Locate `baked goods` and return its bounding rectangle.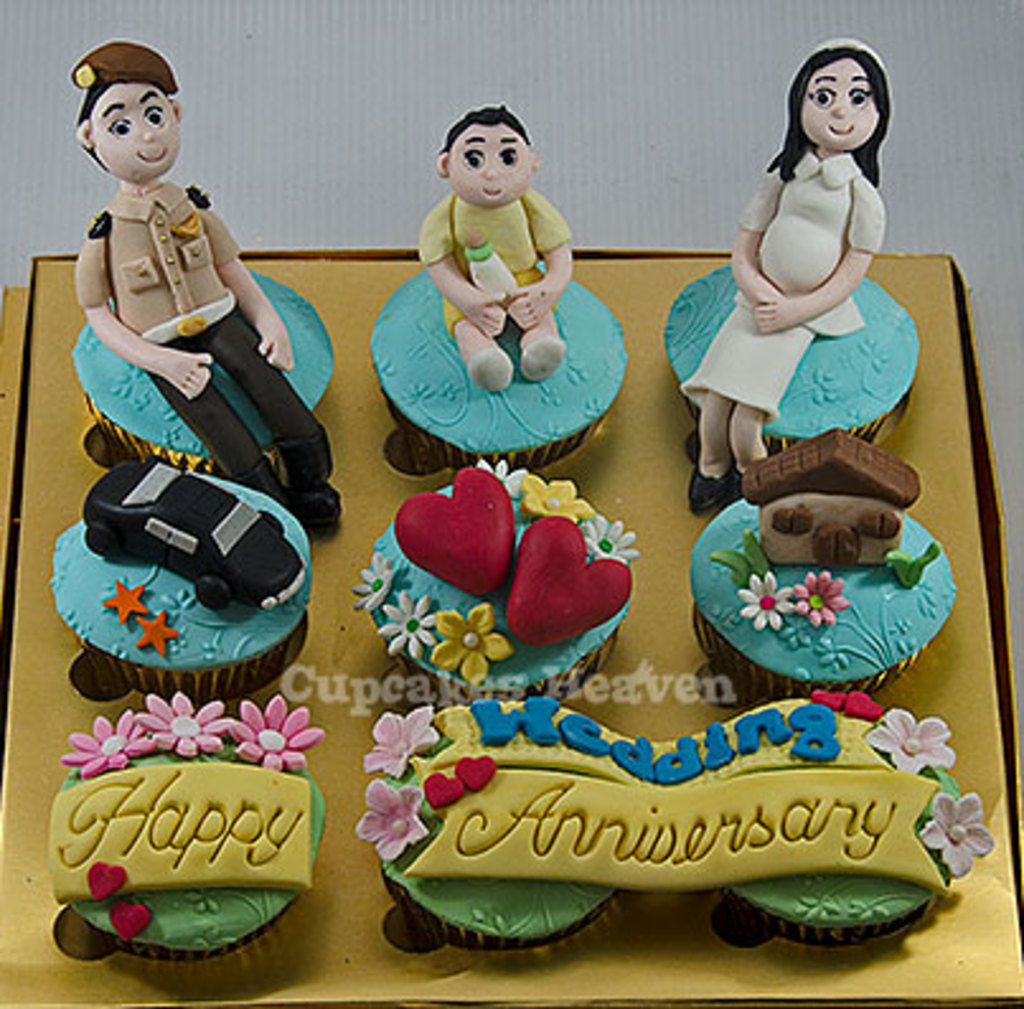
pyautogui.locateOnScreen(368, 107, 630, 475).
